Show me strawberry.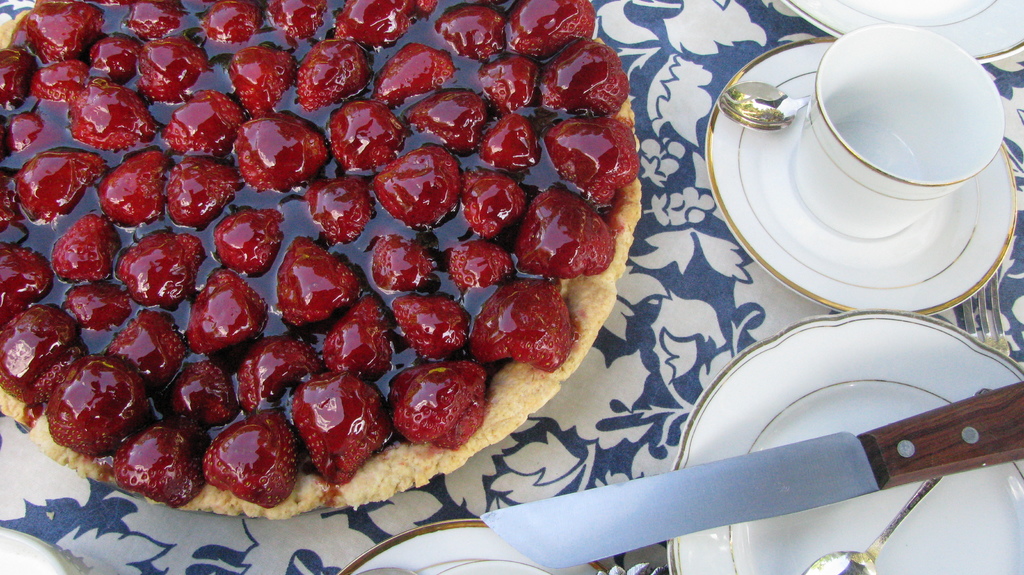
strawberry is here: l=63, t=281, r=131, b=332.
